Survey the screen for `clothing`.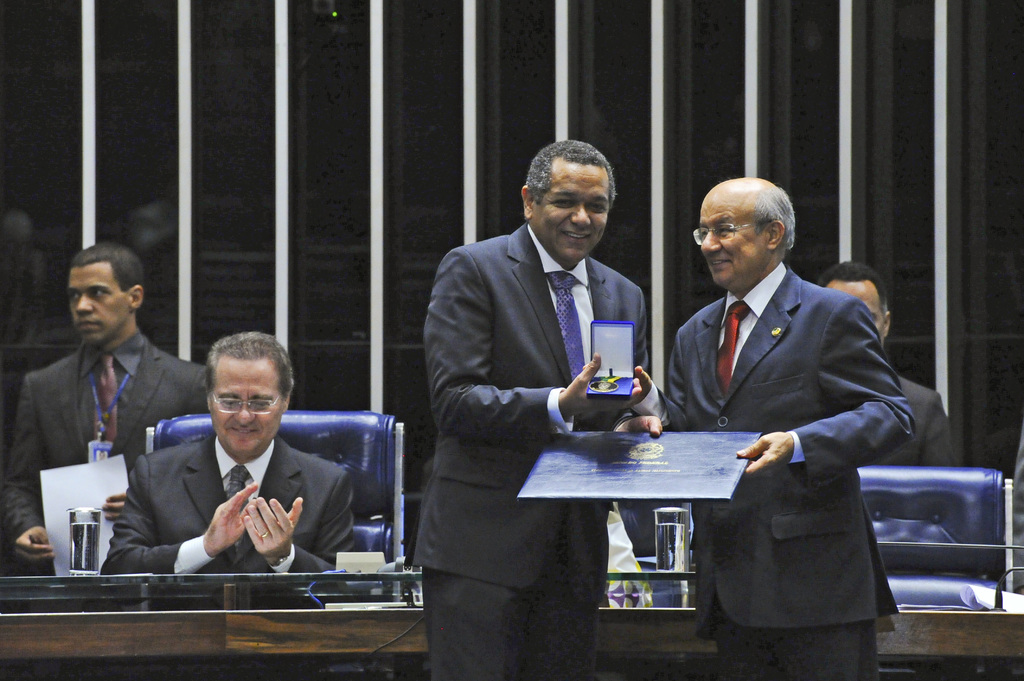
Survey found: 422:225:662:680.
